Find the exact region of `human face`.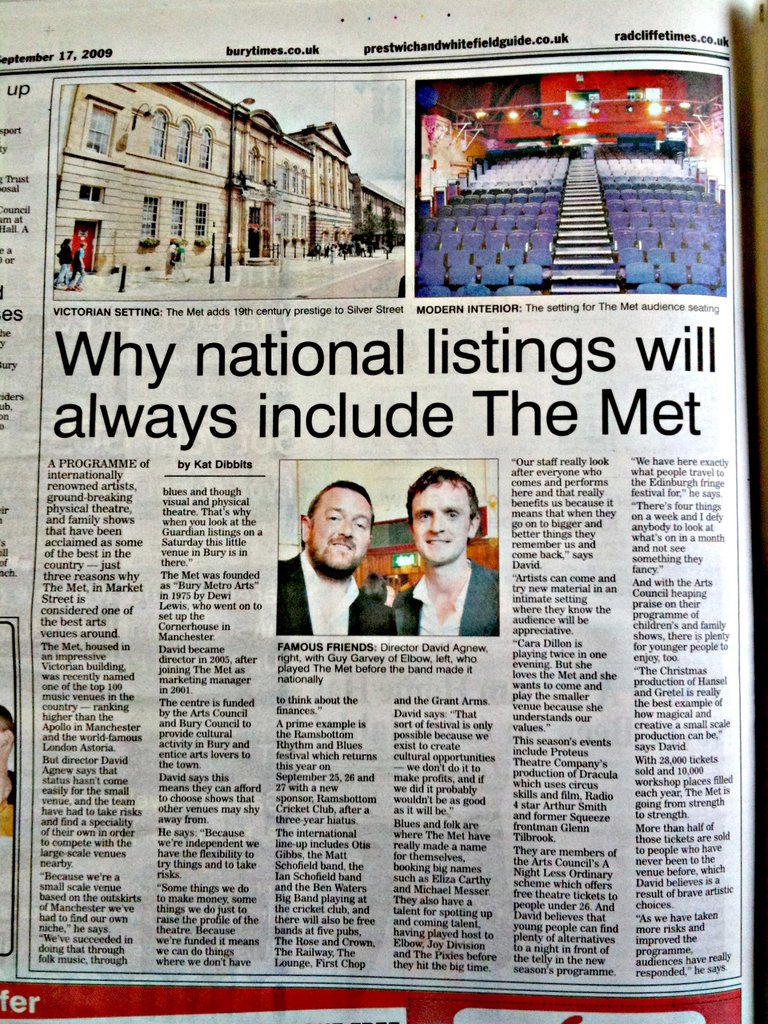
Exact region: locate(309, 488, 372, 568).
